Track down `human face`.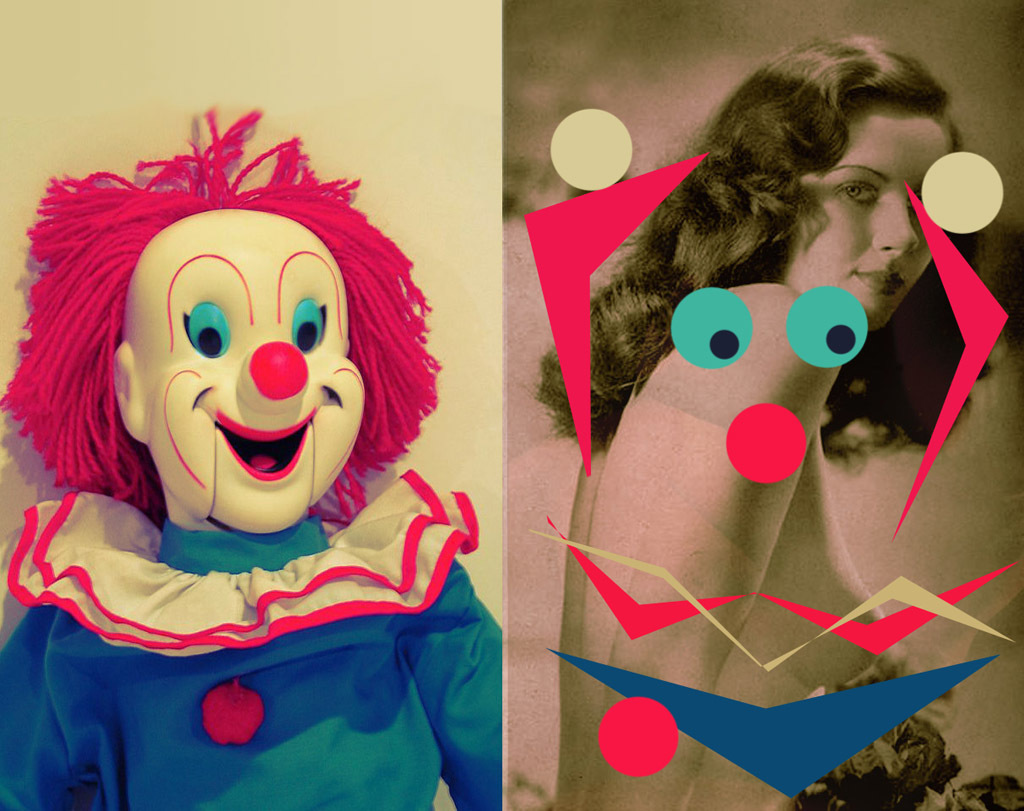
Tracked to 144 240 368 530.
